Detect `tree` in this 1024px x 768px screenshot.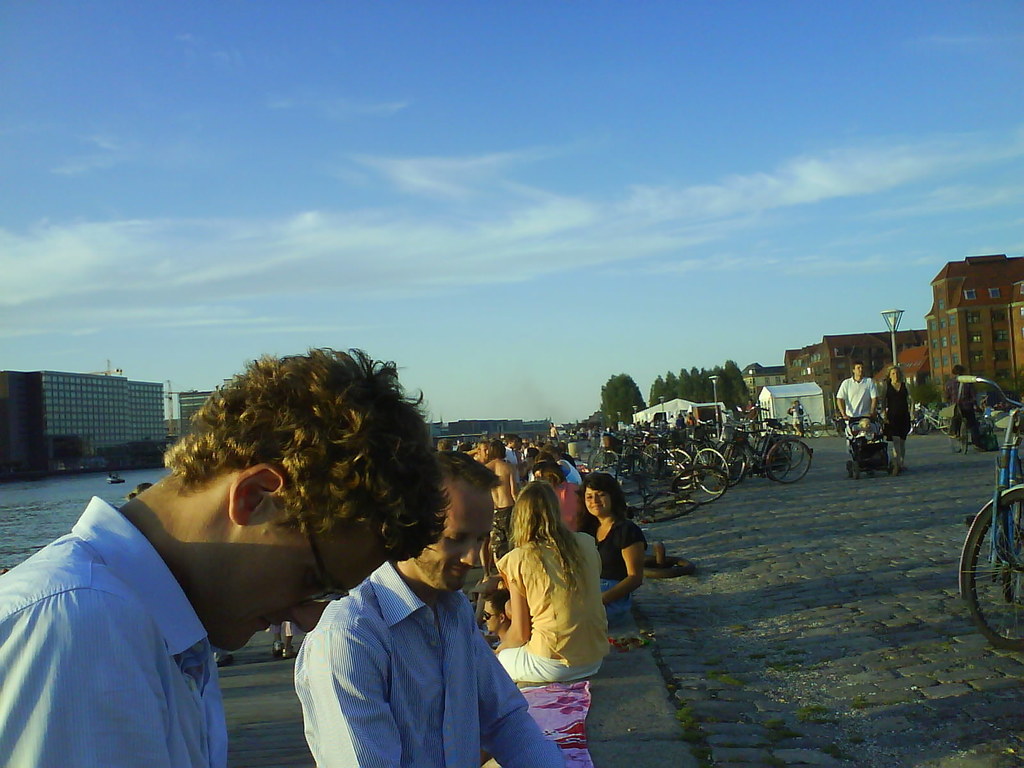
Detection: rect(665, 370, 680, 403).
